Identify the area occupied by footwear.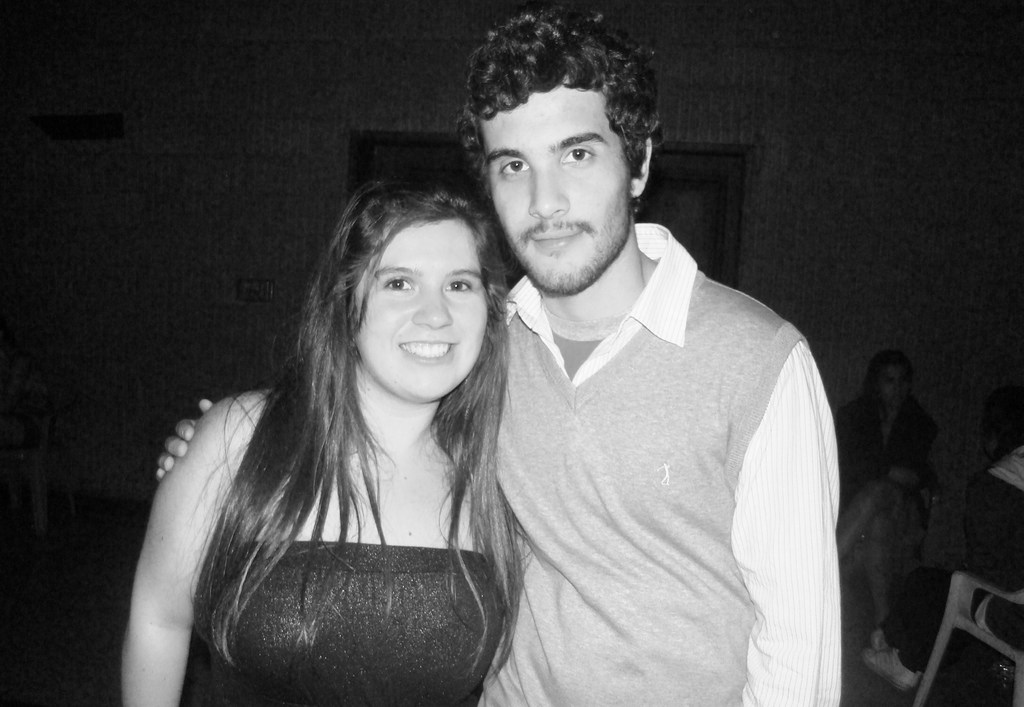
Area: crop(860, 644, 924, 694).
